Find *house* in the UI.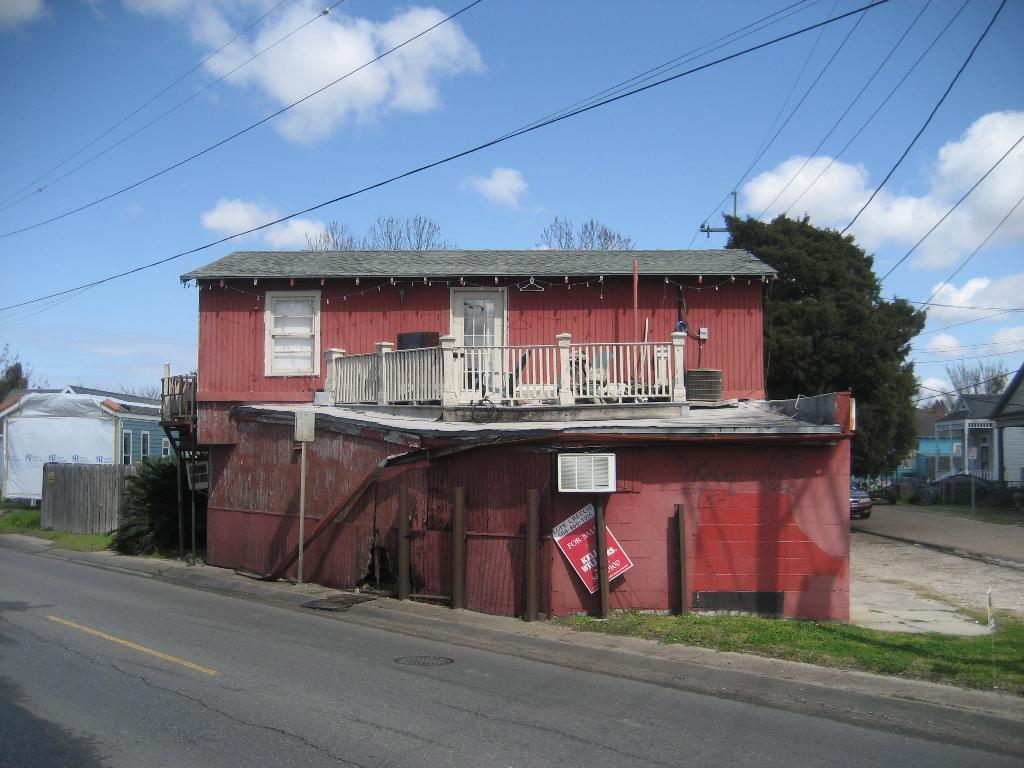
UI element at <bbox>929, 390, 1023, 500</bbox>.
